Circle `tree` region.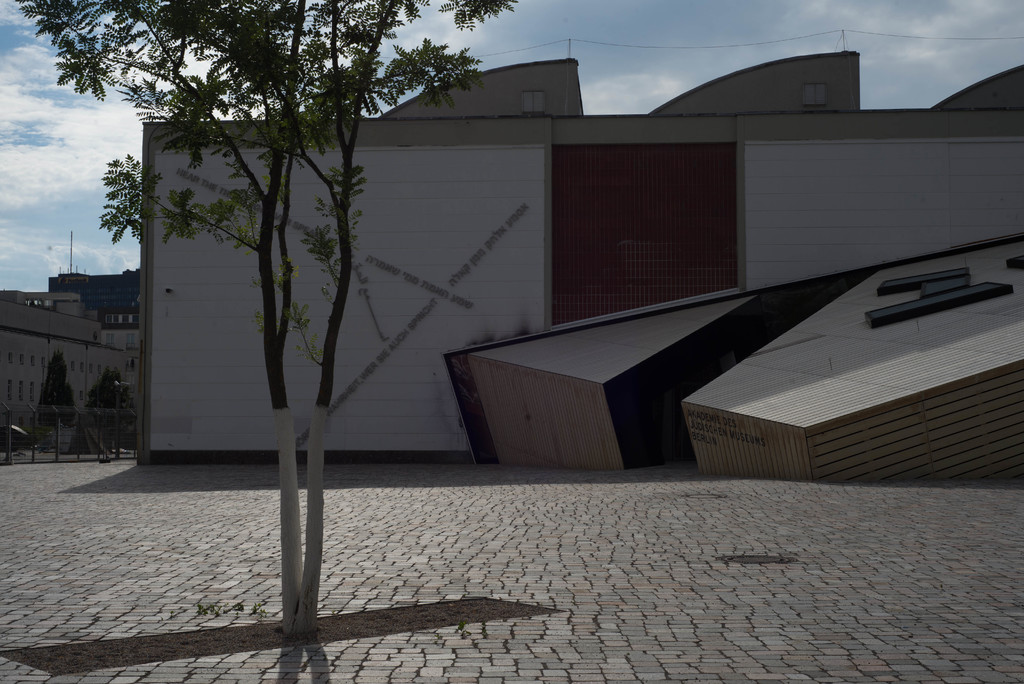
Region: (12, 0, 525, 637).
